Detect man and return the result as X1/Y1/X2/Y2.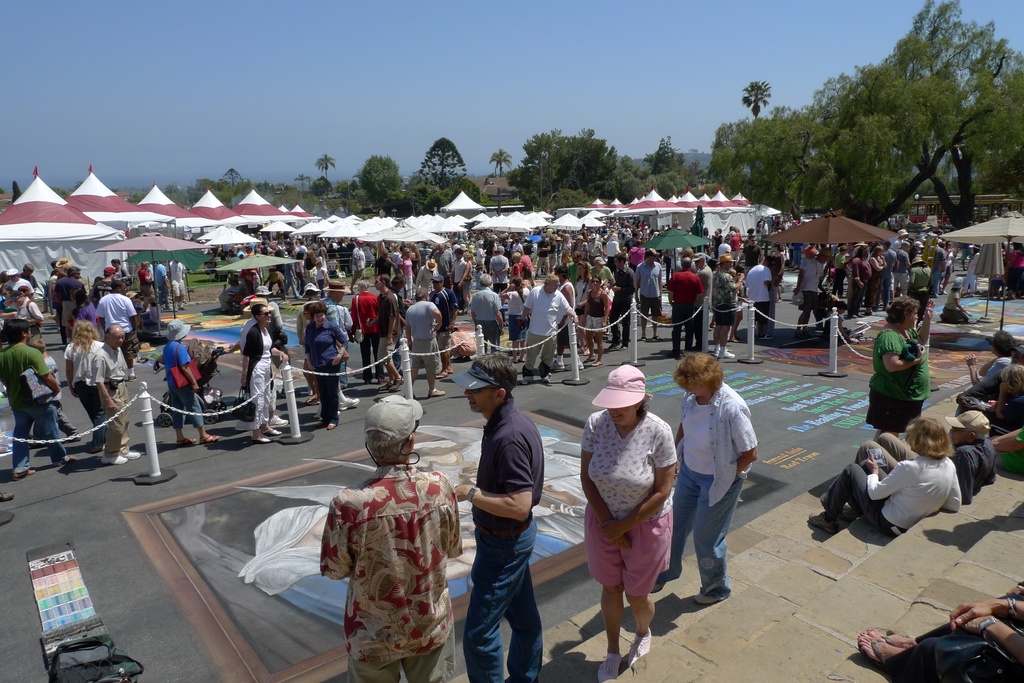
377/273/401/389.
